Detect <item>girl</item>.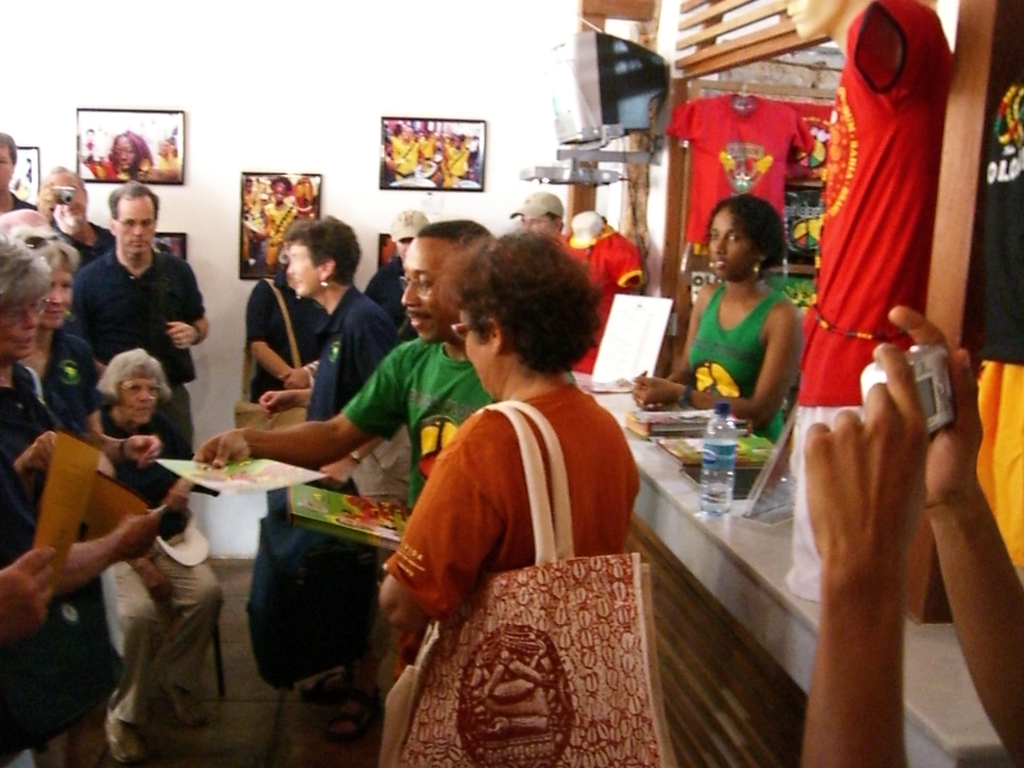
Detected at bbox=[623, 189, 807, 452].
